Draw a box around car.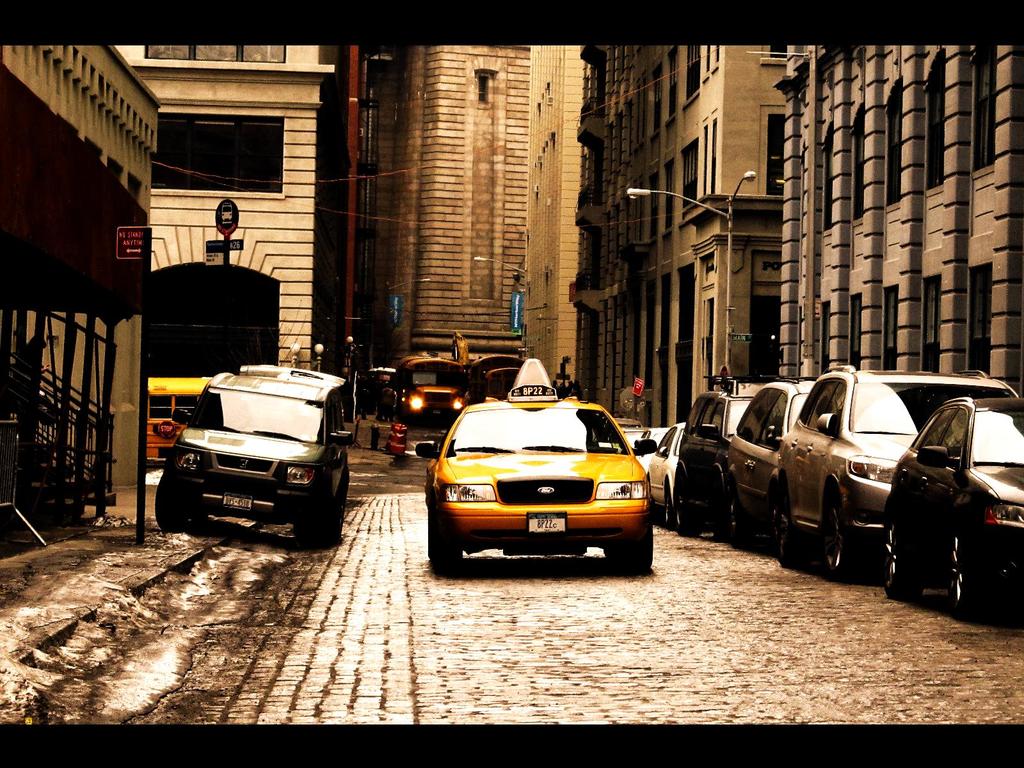
l=158, t=363, r=354, b=544.
